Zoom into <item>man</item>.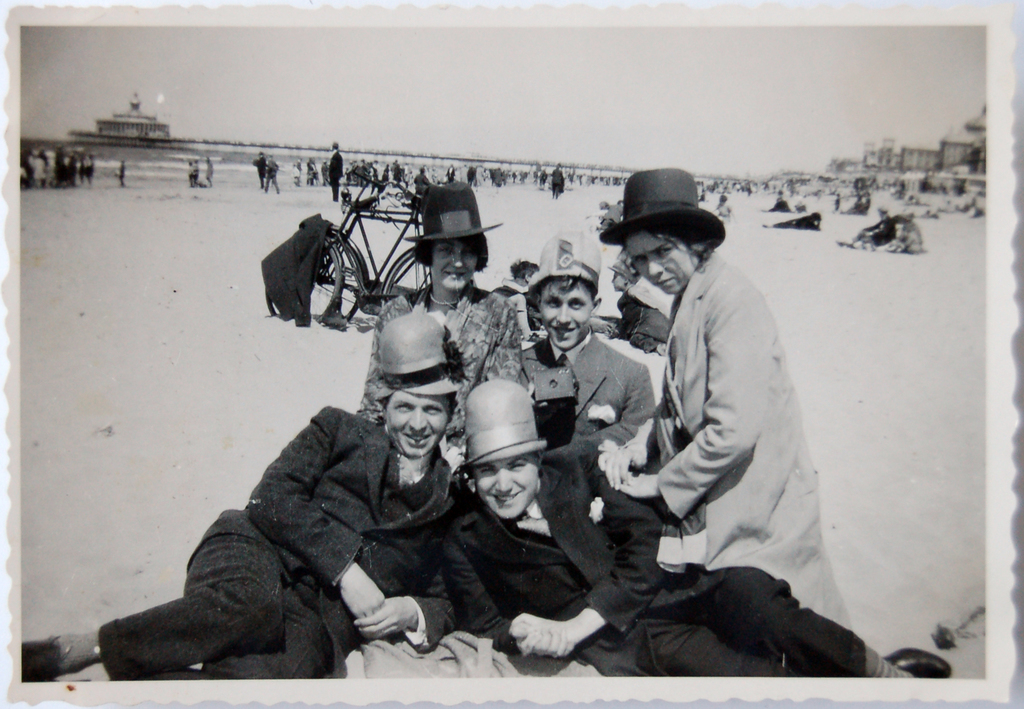
Zoom target: BBox(22, 362, 459, 681).
